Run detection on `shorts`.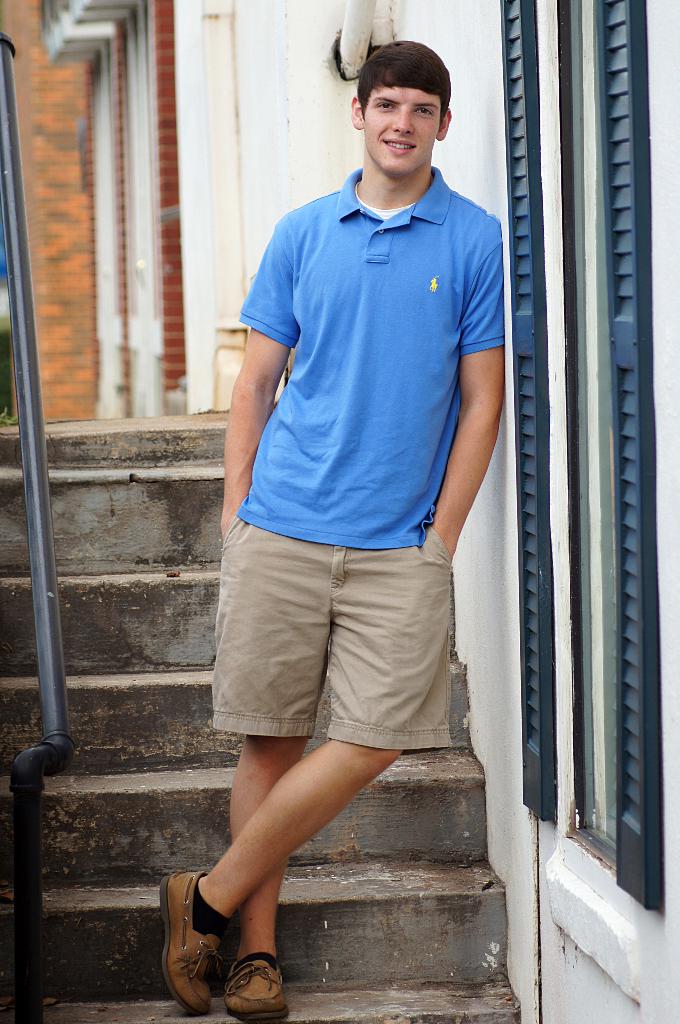
Result: x1=195 y1=532 x2=483 y2=767.
